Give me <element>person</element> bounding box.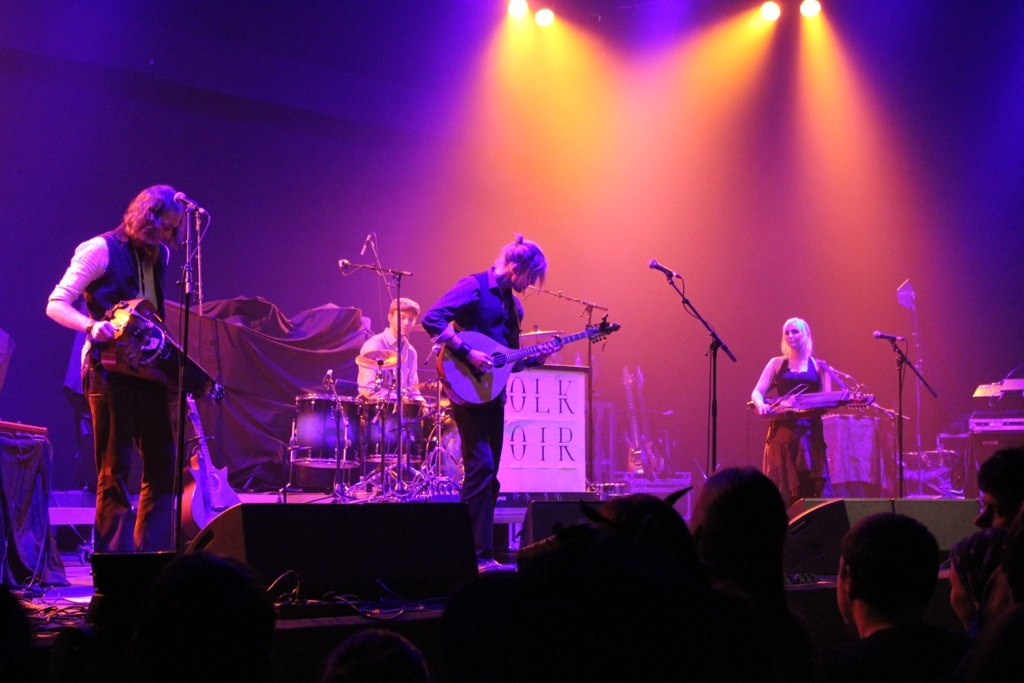
l=748, t=318, r=831, b=506.
